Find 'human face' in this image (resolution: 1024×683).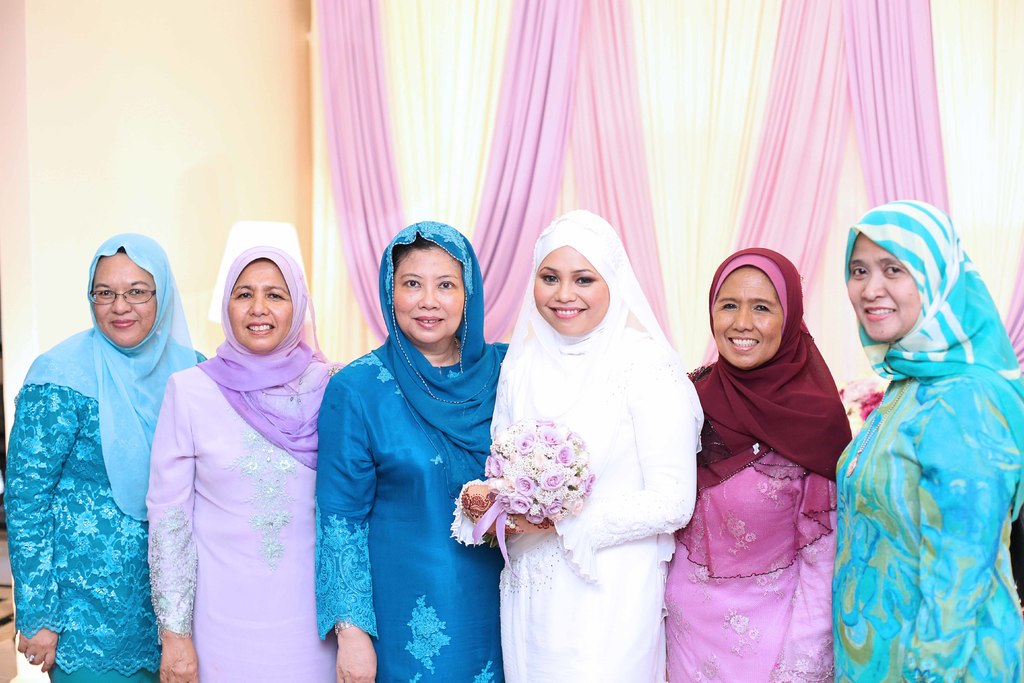
select_region(700, 267, 787, 377).
